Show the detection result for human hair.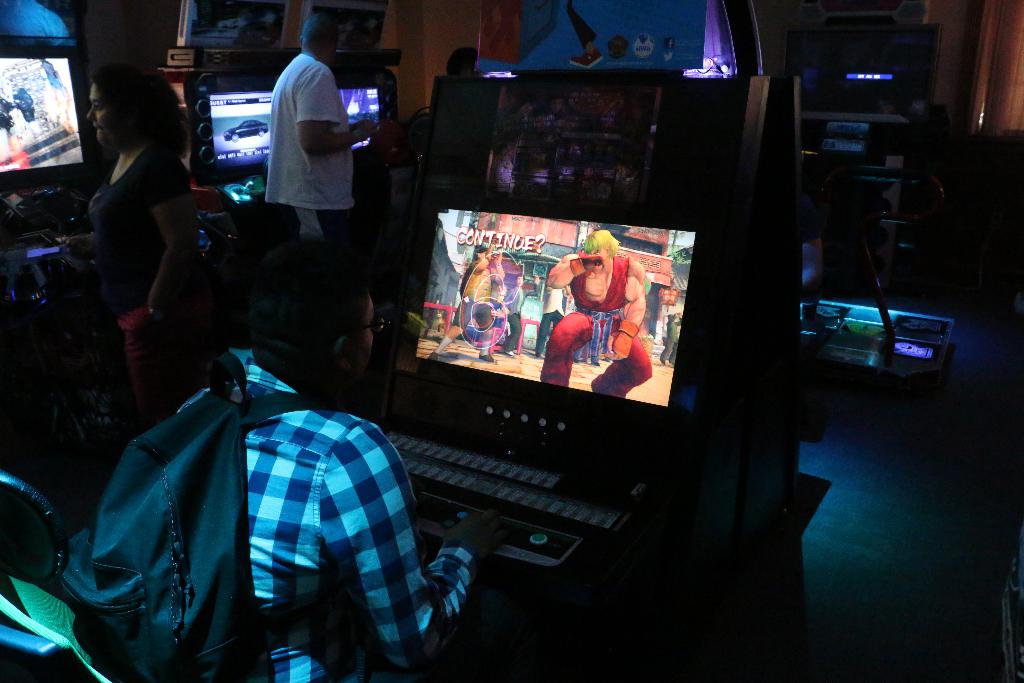
region(516, 272, 522, 281).
